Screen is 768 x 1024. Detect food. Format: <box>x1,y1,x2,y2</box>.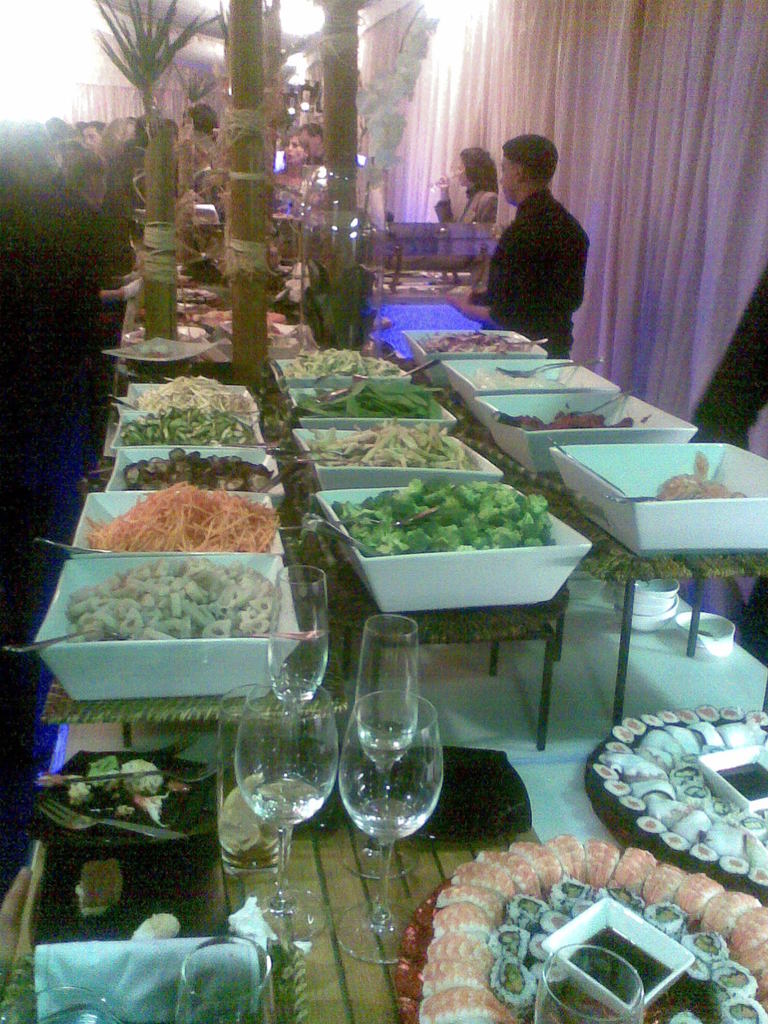
<box>121,758,163,794</box>.
